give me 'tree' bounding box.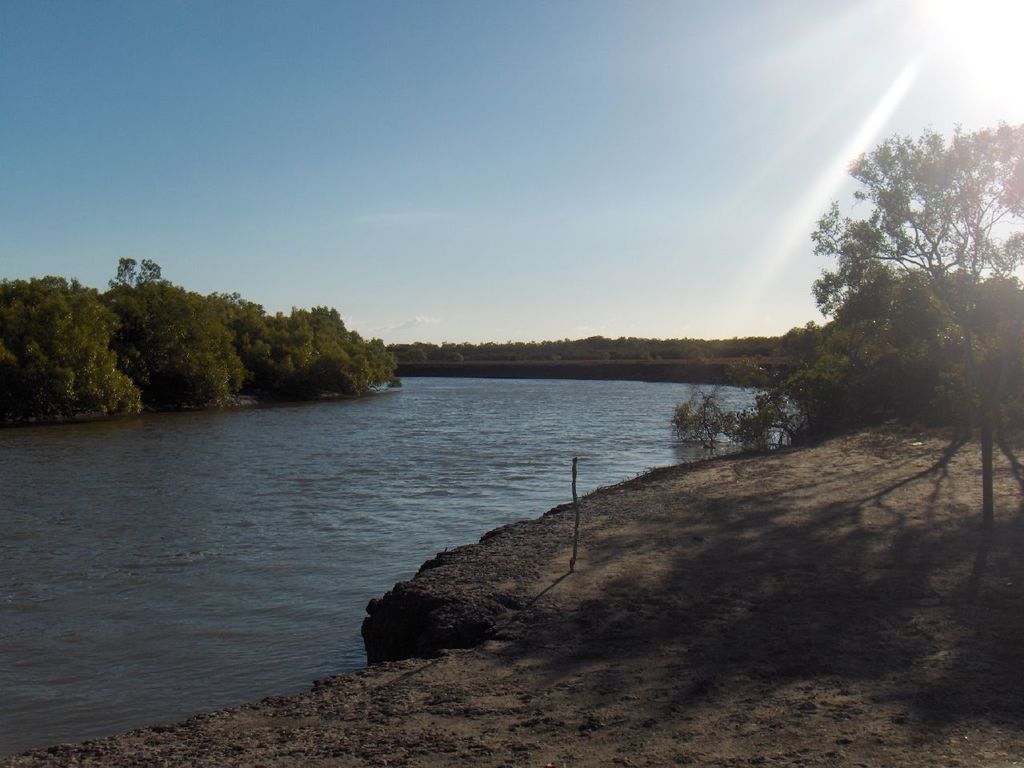
detection(785, 123, 1023, 526).
